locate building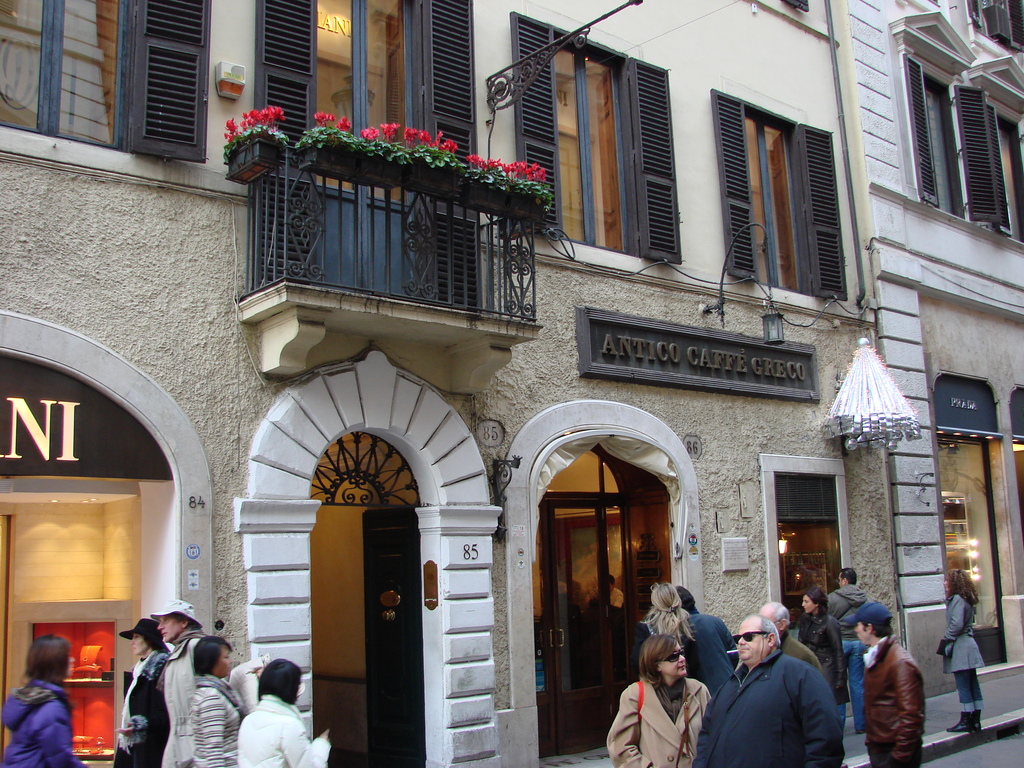
<bbox>840, 0, 1023, 701</bbox>
